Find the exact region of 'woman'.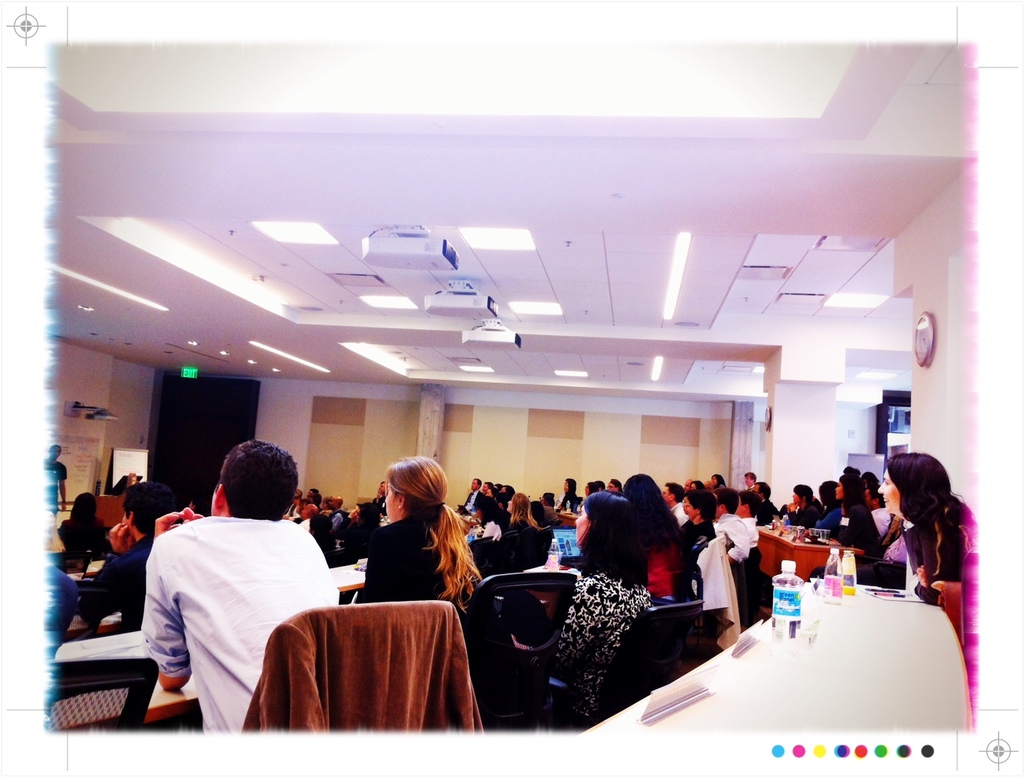
Exact region: pyautogui.locateOnScreen(622, 475, 692, 599).
